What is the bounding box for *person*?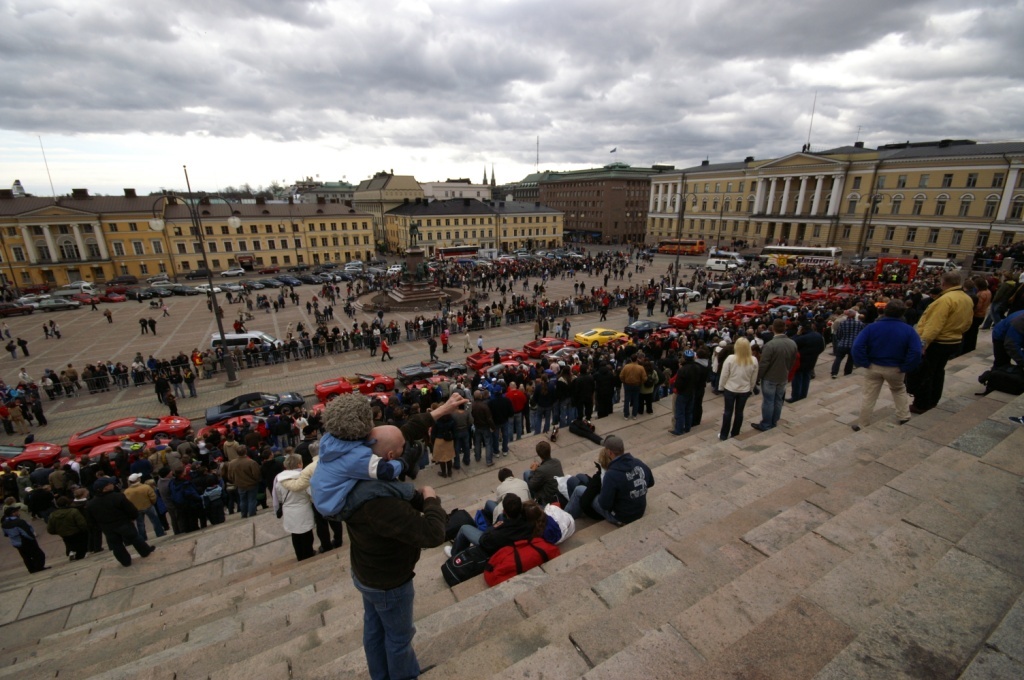
<bbox>0, 321, 15, 340</bbox>.
